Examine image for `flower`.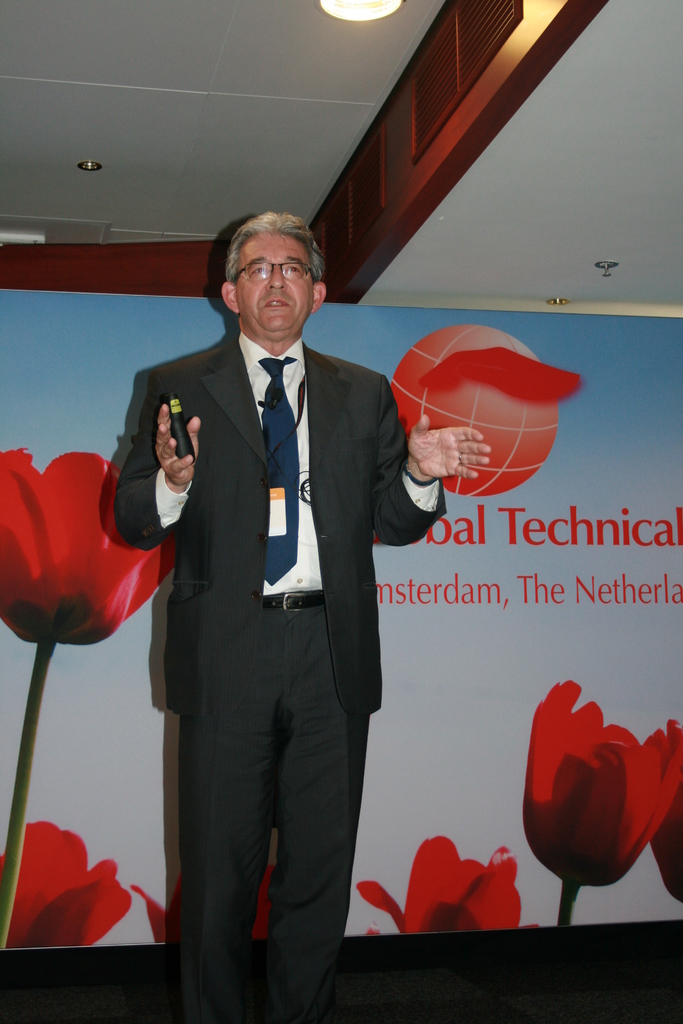
Examination result: left=0, top=809, right=150, bottom=949.
